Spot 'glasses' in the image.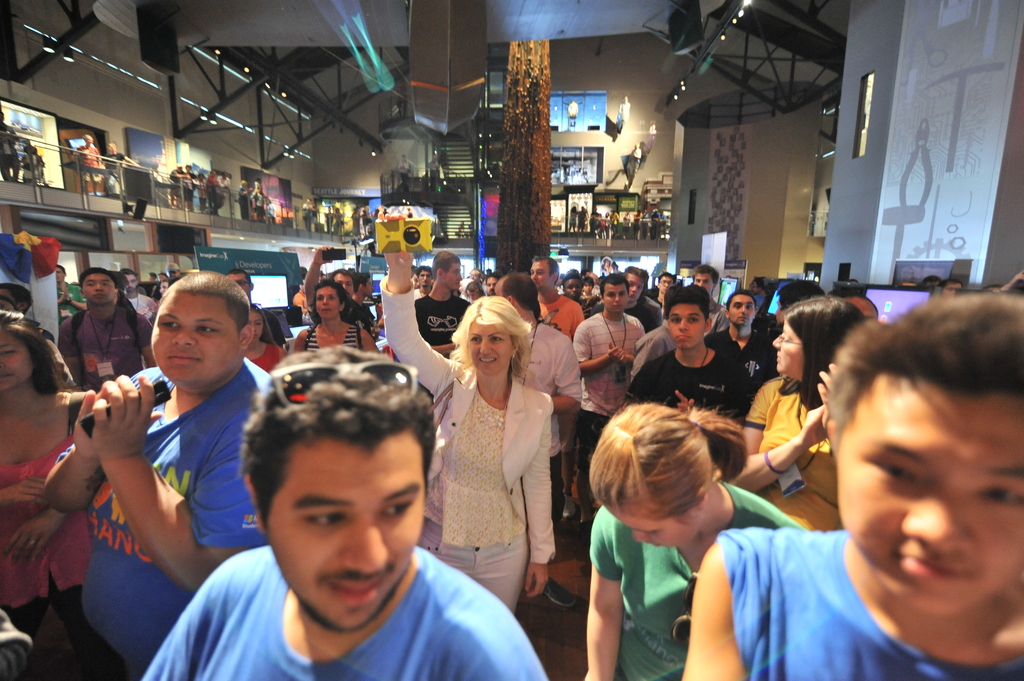
'glasses' found at (x1=780, y1=332, x2=802, y2=346).
